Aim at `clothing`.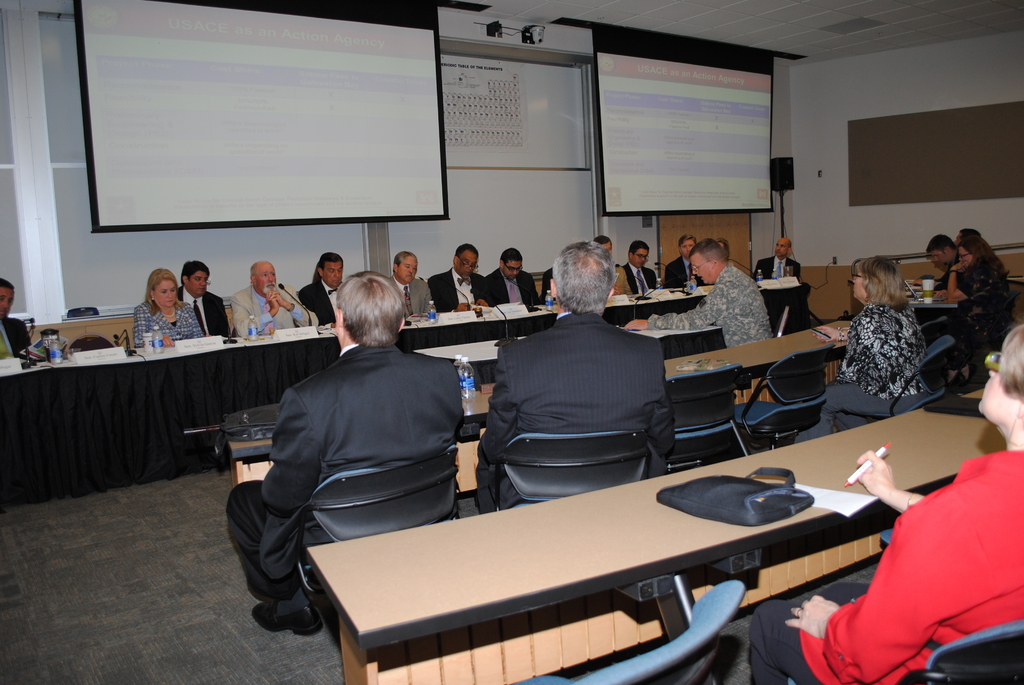
Aimed at locate(226, 346, 460, 598).
